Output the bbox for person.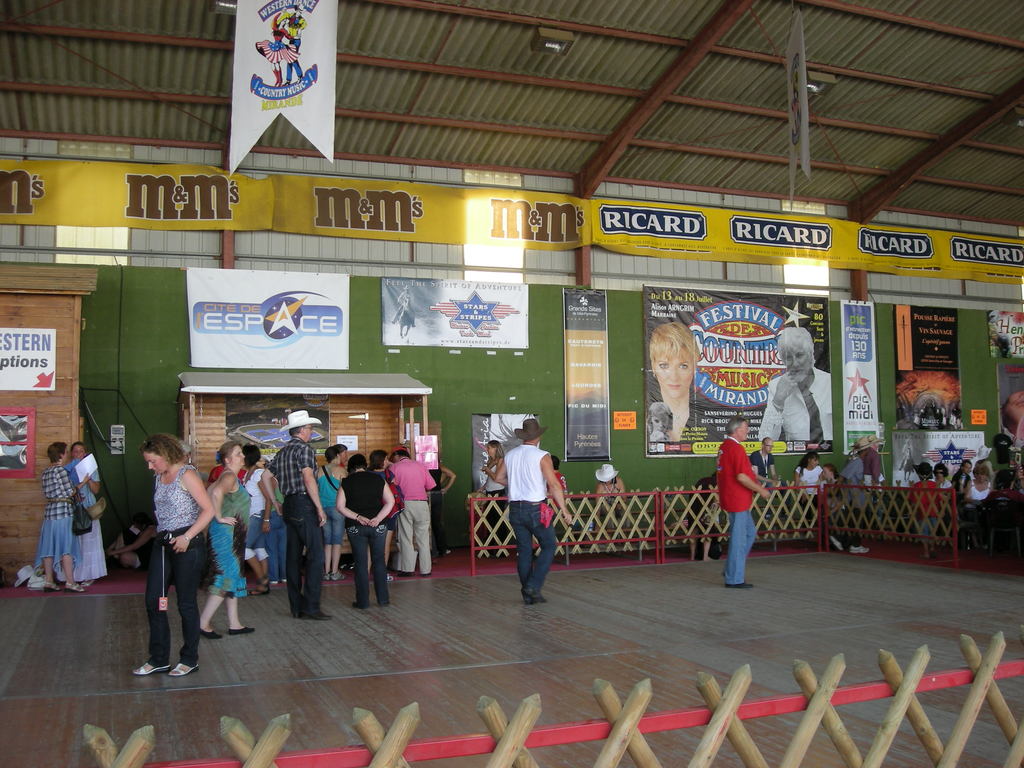
{"left": 496, "top": 412, "right": 565, "bottom": 614}.
